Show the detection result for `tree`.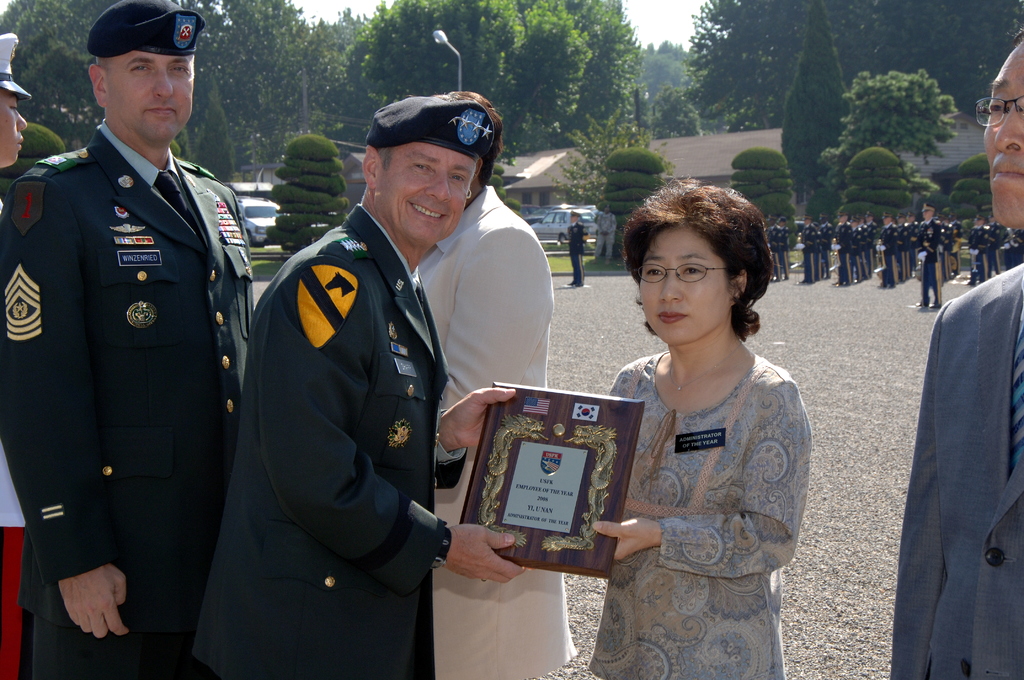
(left=635, top=38, right=692, bottom=132).
